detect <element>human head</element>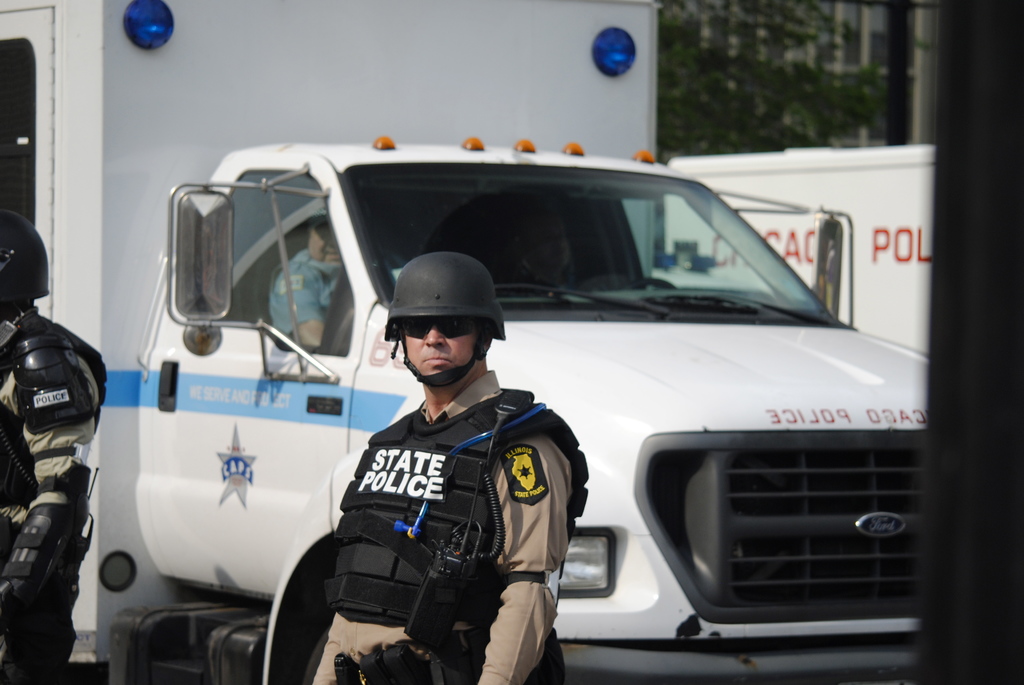
(x1=401, y1=313, x2=495, y2=382)
